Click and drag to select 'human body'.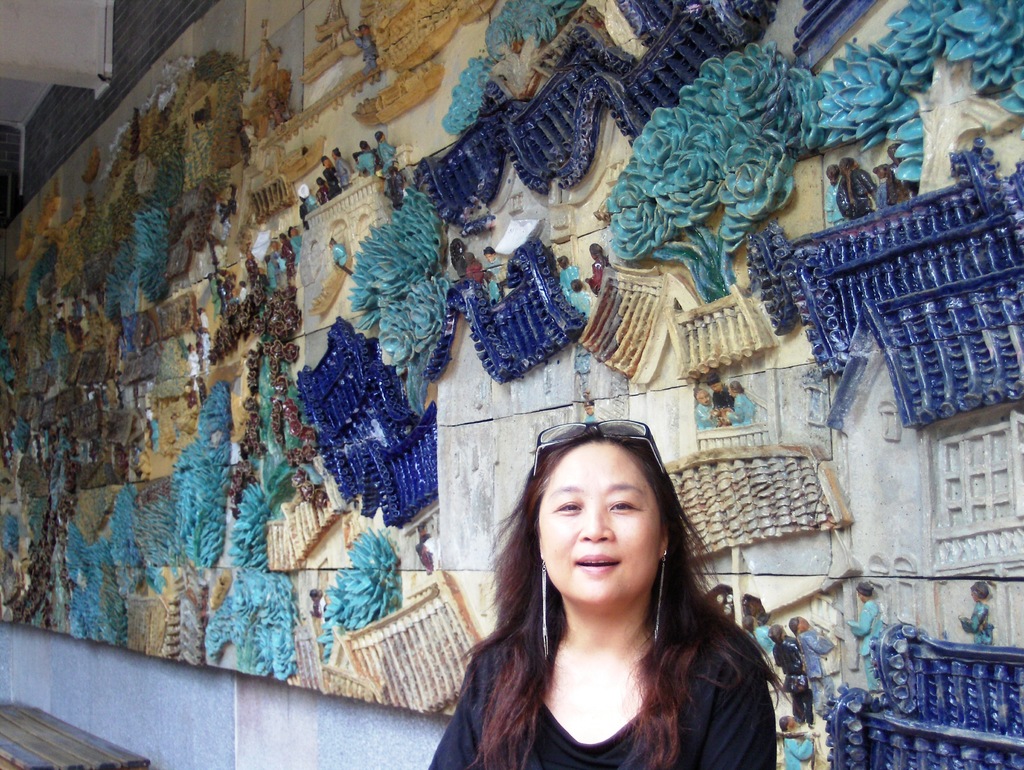
Selection: (489, 259, 506, 296).
